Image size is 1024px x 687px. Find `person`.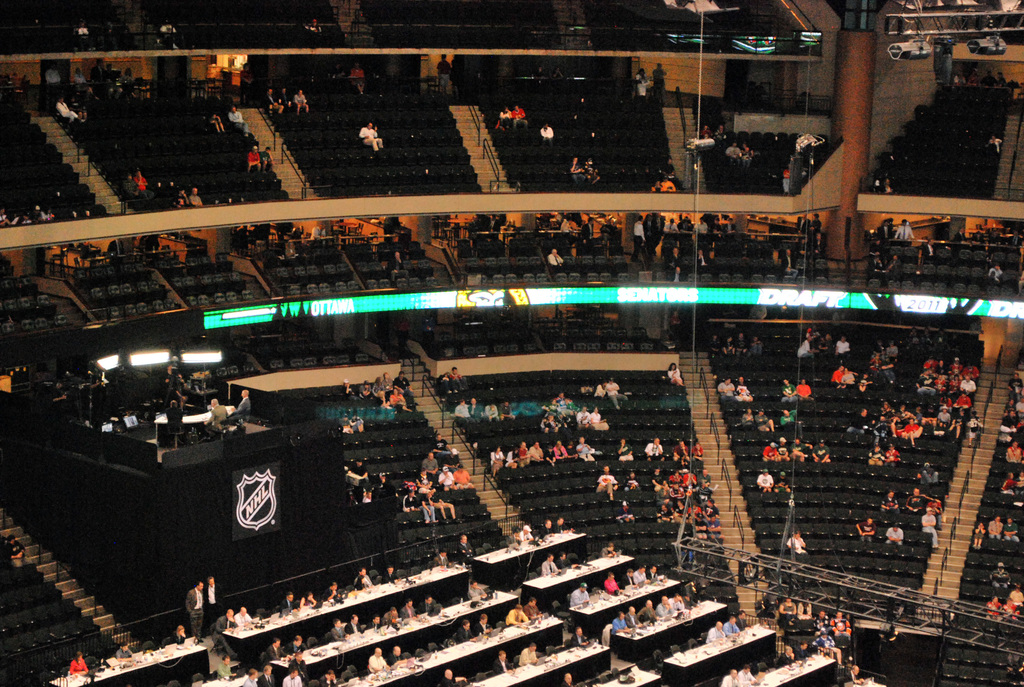
[266, 87, 281, 113].
